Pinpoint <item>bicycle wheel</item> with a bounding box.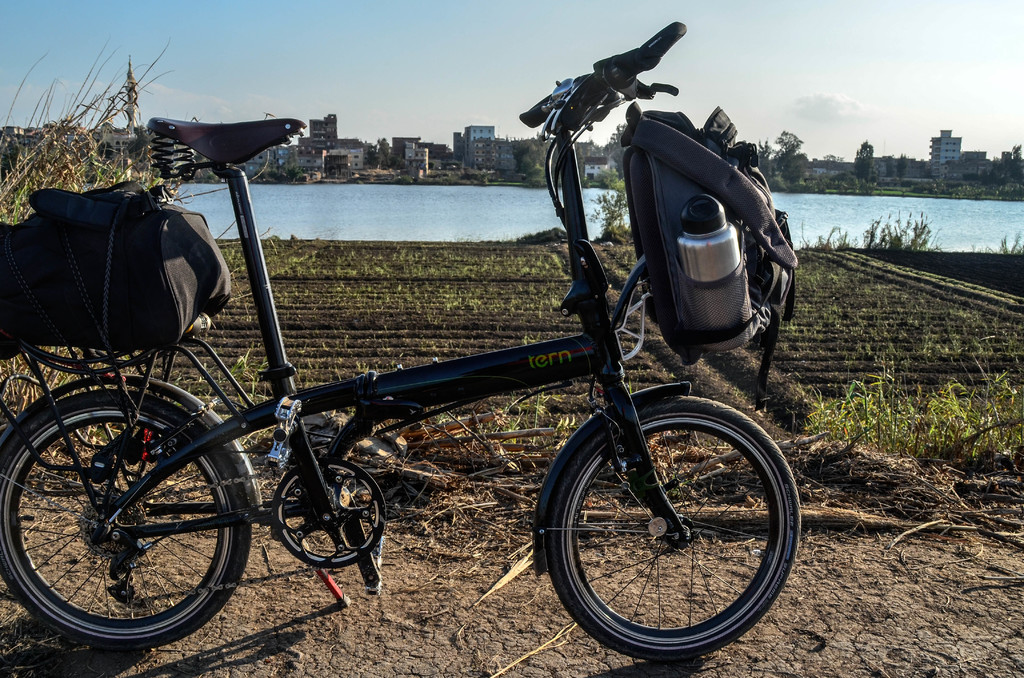
left=0, top=376, right=251, bottom=658.
